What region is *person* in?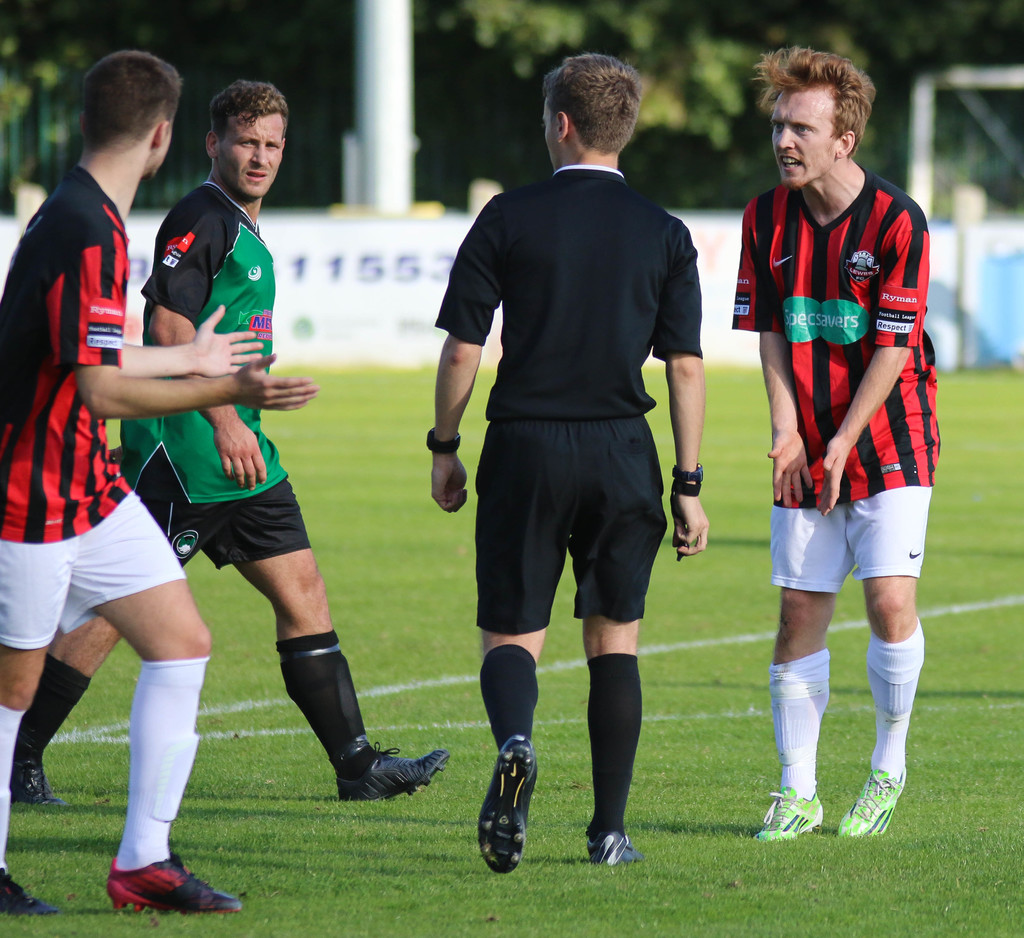
{"x1": 749, "y1": 35, "x2": 945, "y2": 885}.
